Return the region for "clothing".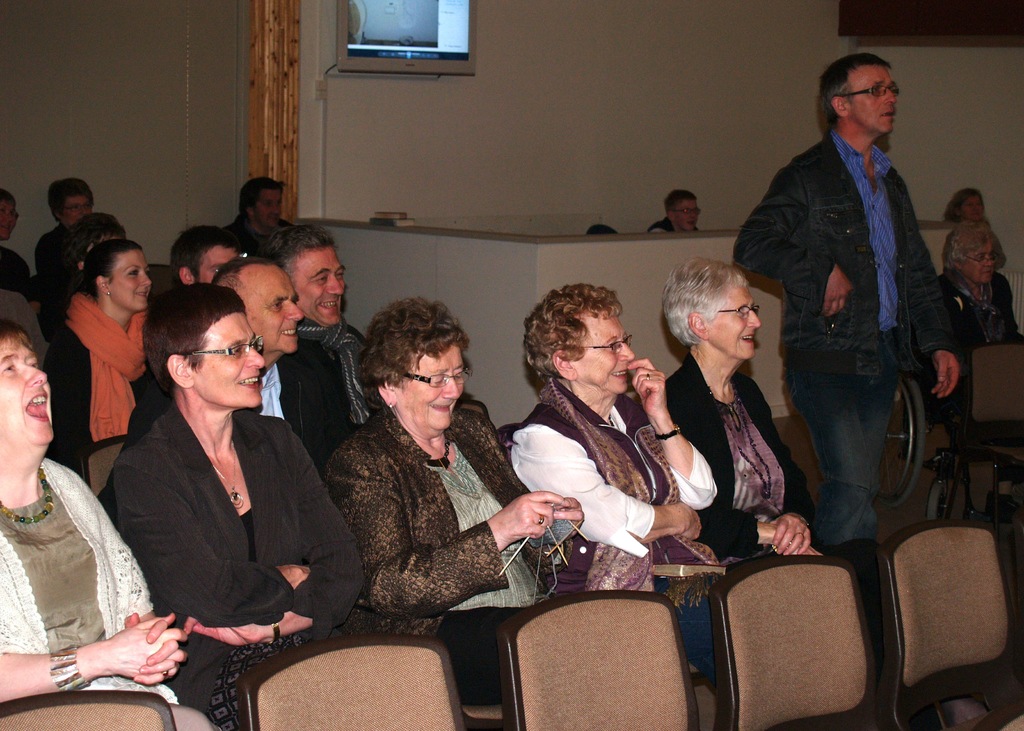
662,343,885,666.
